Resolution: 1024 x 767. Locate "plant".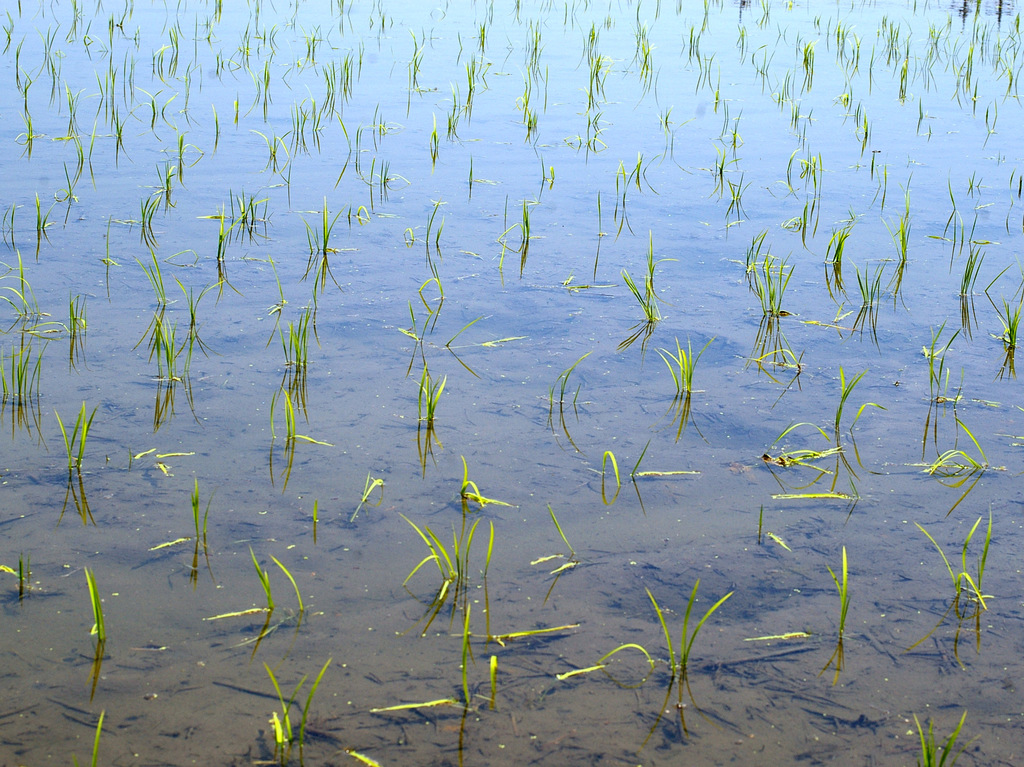
x1=959 y1=225 x2=988 y2=303.
